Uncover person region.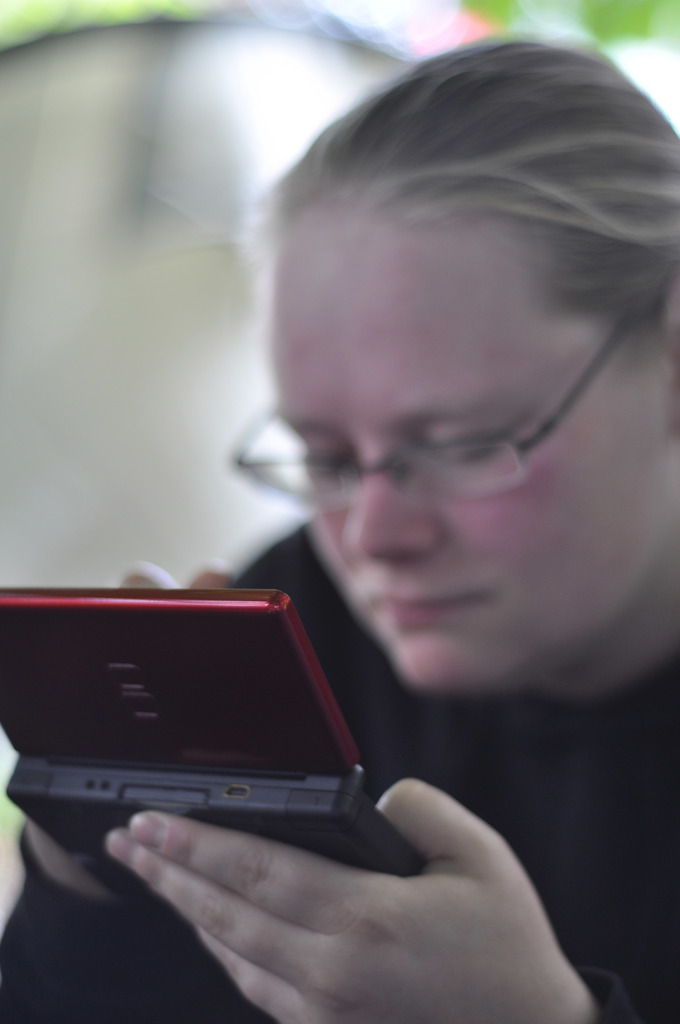
Uncovered: [x1=0, y1=36, x2=679, y2=1023].
